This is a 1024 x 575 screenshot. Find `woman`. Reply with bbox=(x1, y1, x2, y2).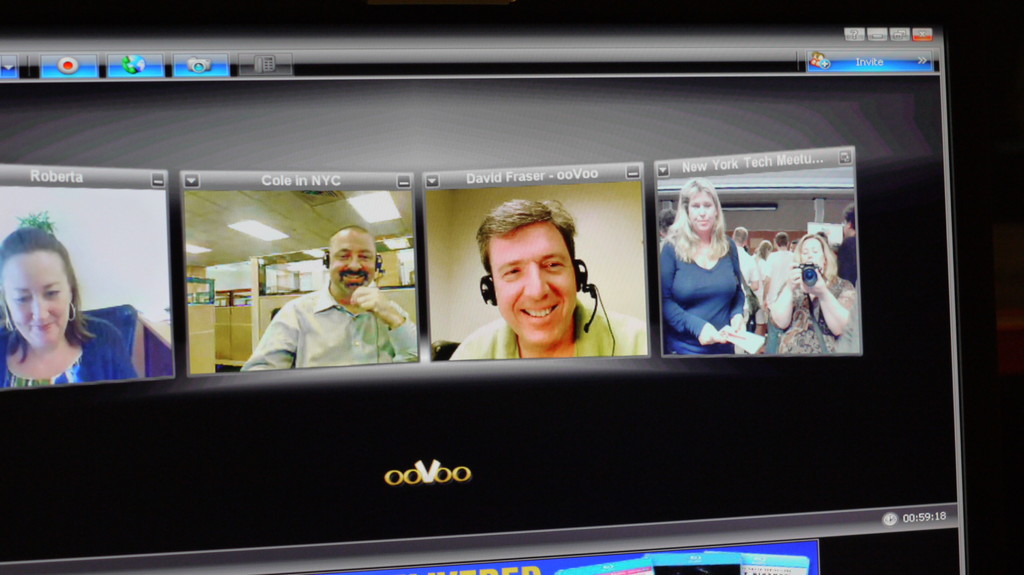
bbox=(0, 210, 140, 387).
